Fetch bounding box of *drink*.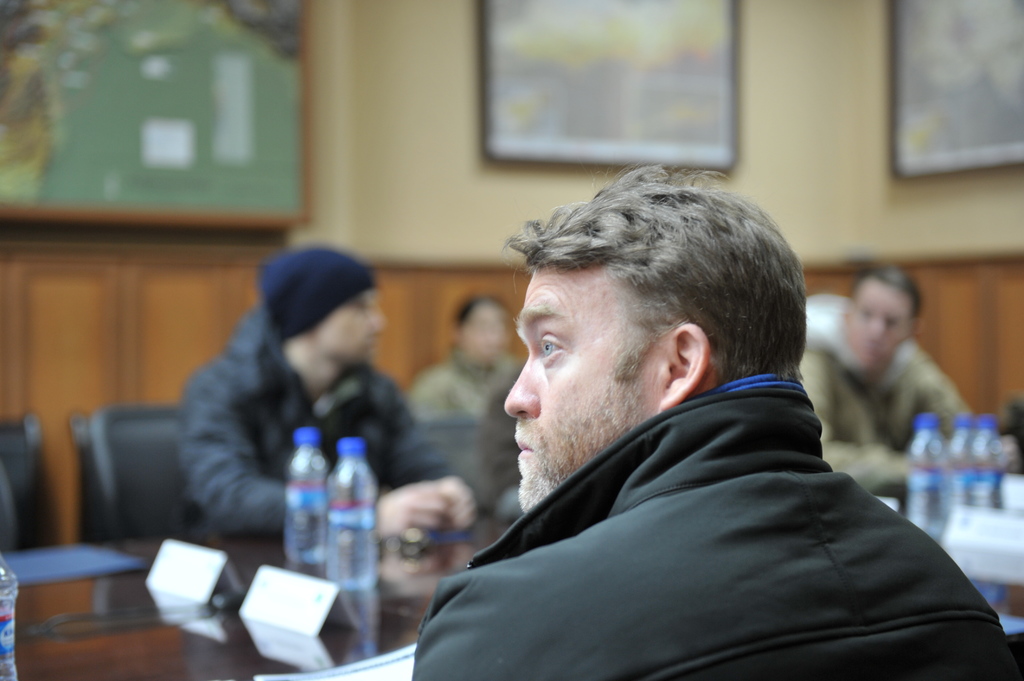
Bbox: {"x1": 323, "y1": 474, "x2": 380, "y2": 592}.
